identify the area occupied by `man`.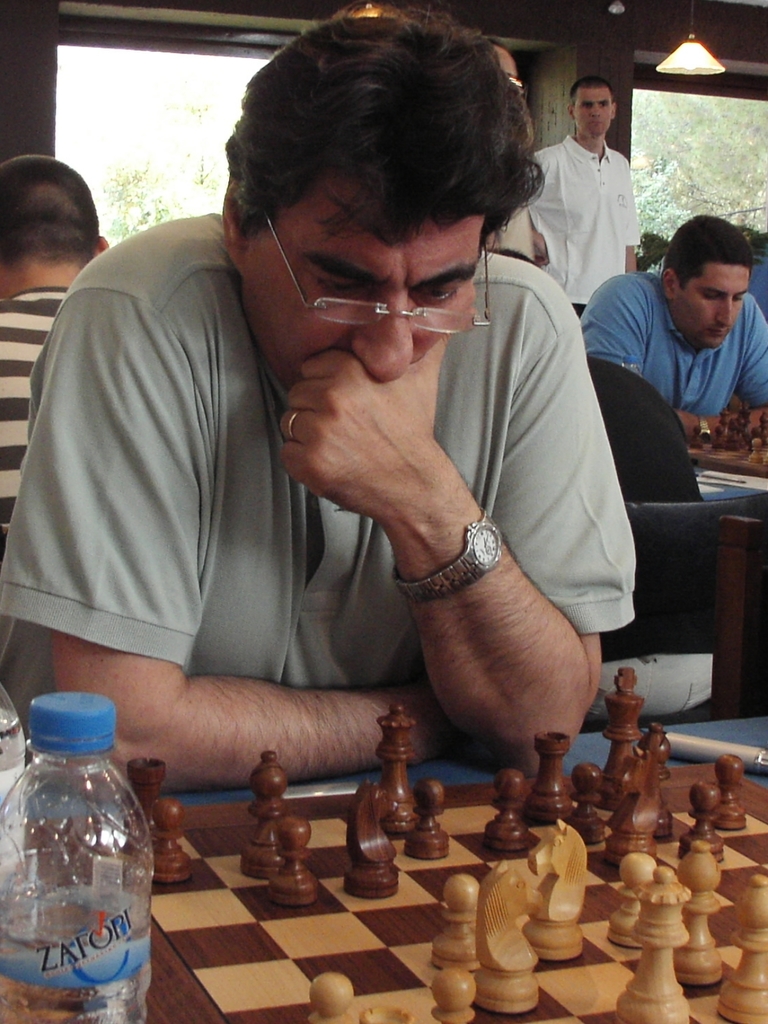
Area: {"left": 524, "top": 70, "right": 644, "bottom": 316}.
